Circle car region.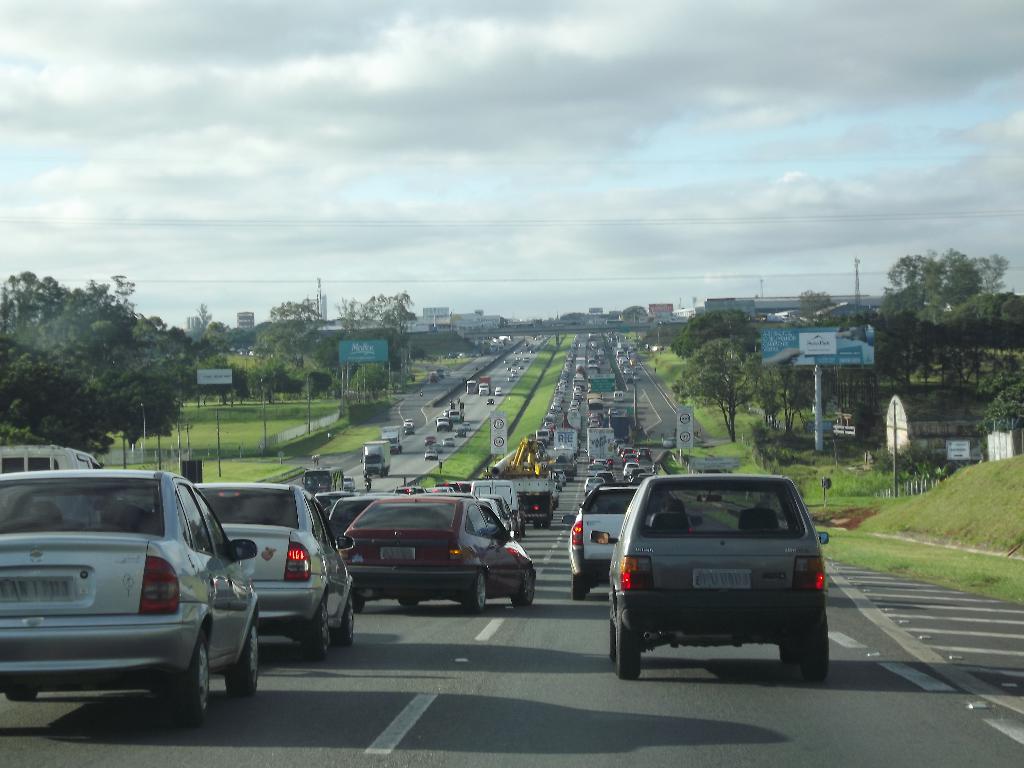
Region: x1=443 y1=408 x2=447 y2=417.
